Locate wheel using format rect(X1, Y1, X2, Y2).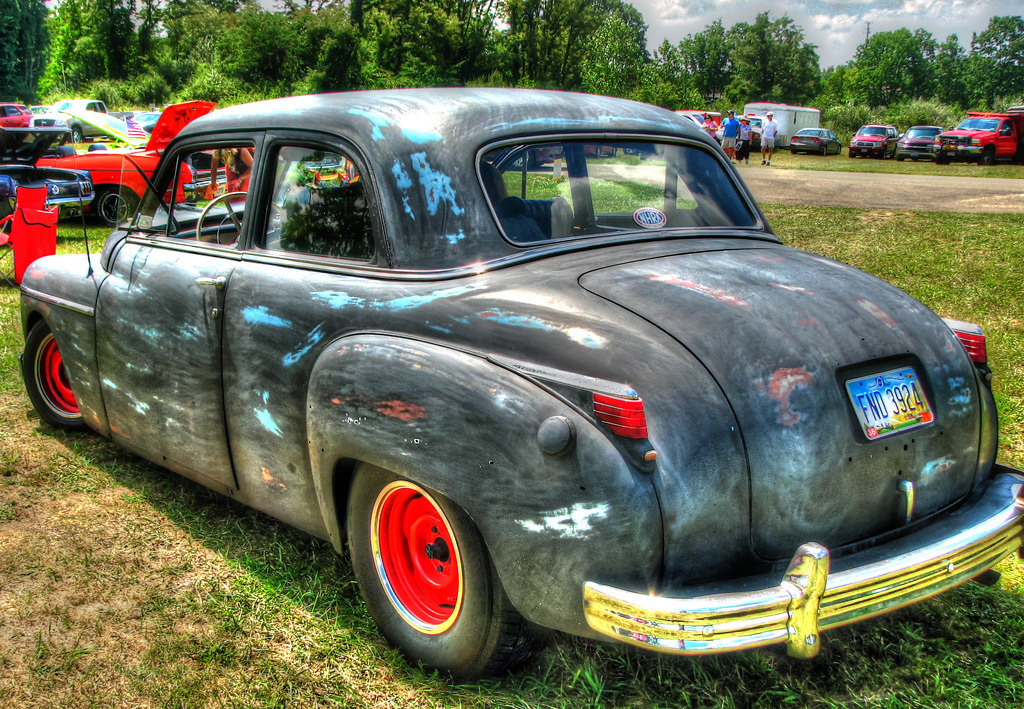
rect(507, 155, 531, 171).
